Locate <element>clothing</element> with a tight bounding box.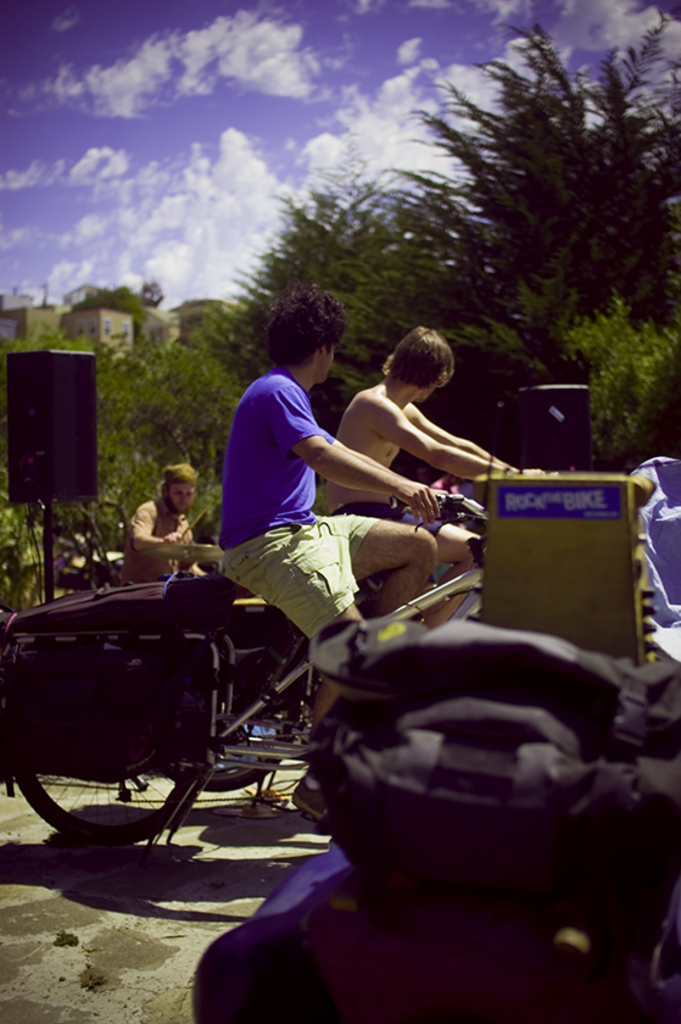
pyautogui.locateOnScreen(212, 367, 381, 645).
